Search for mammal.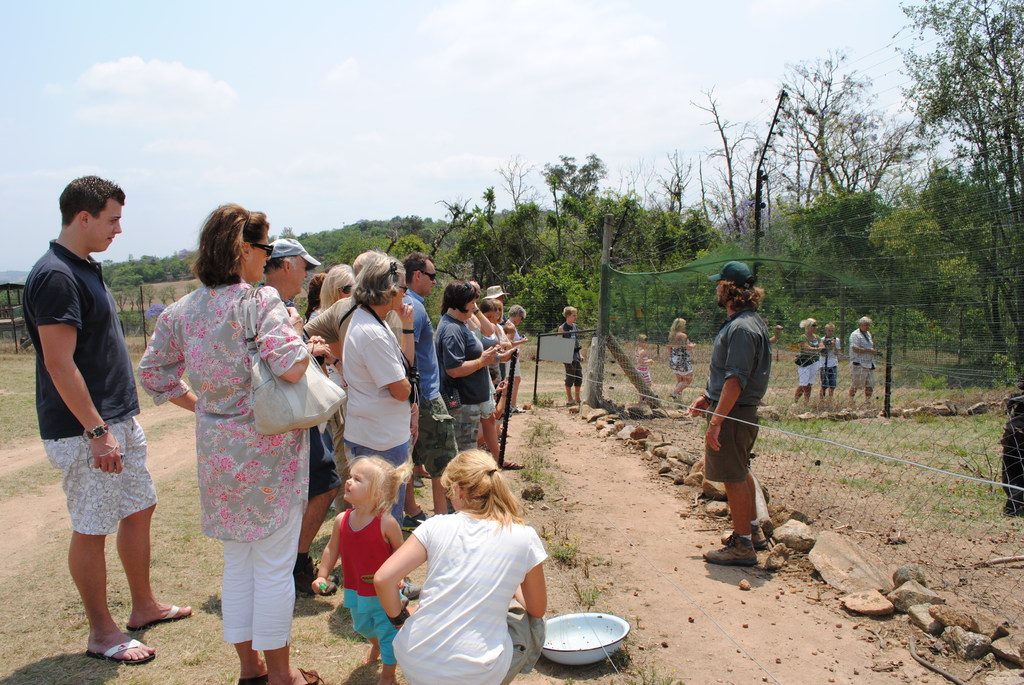
Found at locate(19, 173, 193, 666).
